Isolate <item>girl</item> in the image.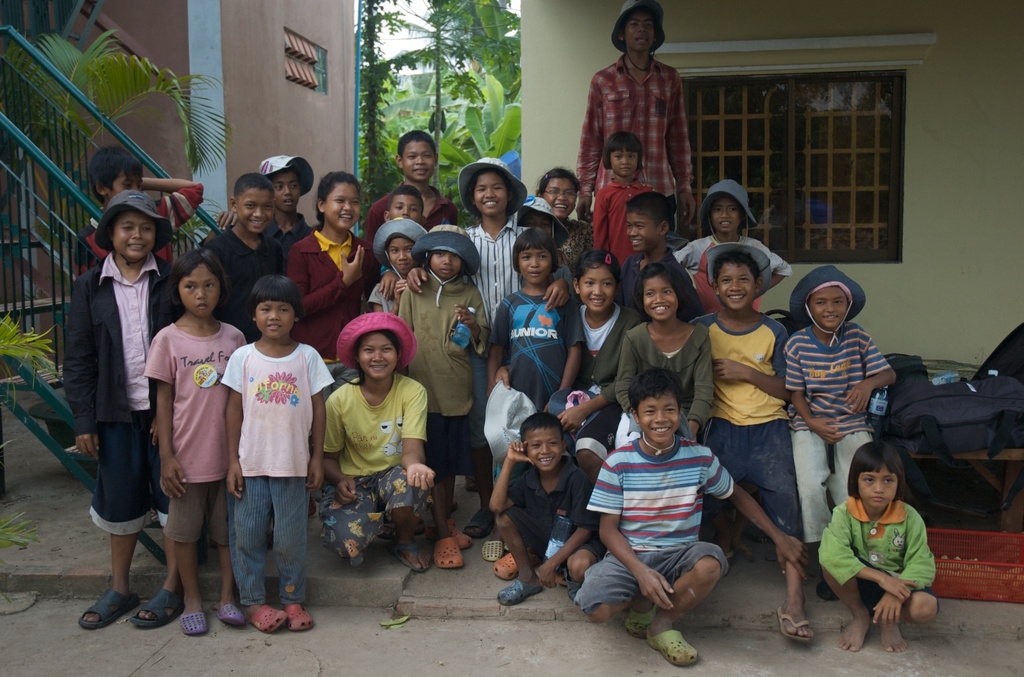
Isolated region: select_region(614, 263, 715, 449).
